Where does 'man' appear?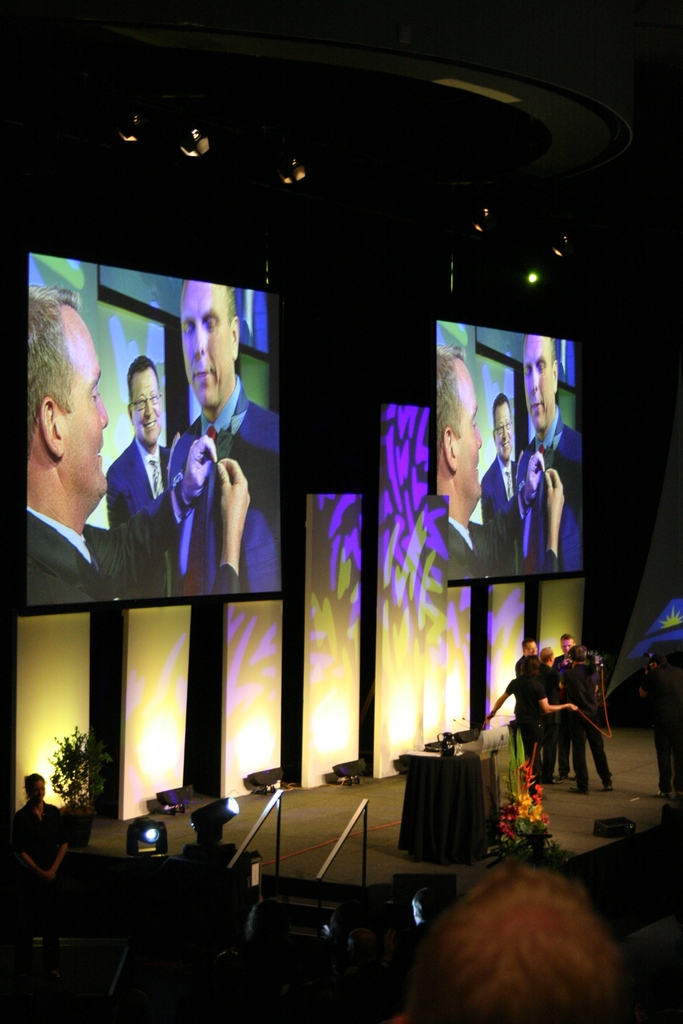
Appears at rect(484, 387, 525, 547).
